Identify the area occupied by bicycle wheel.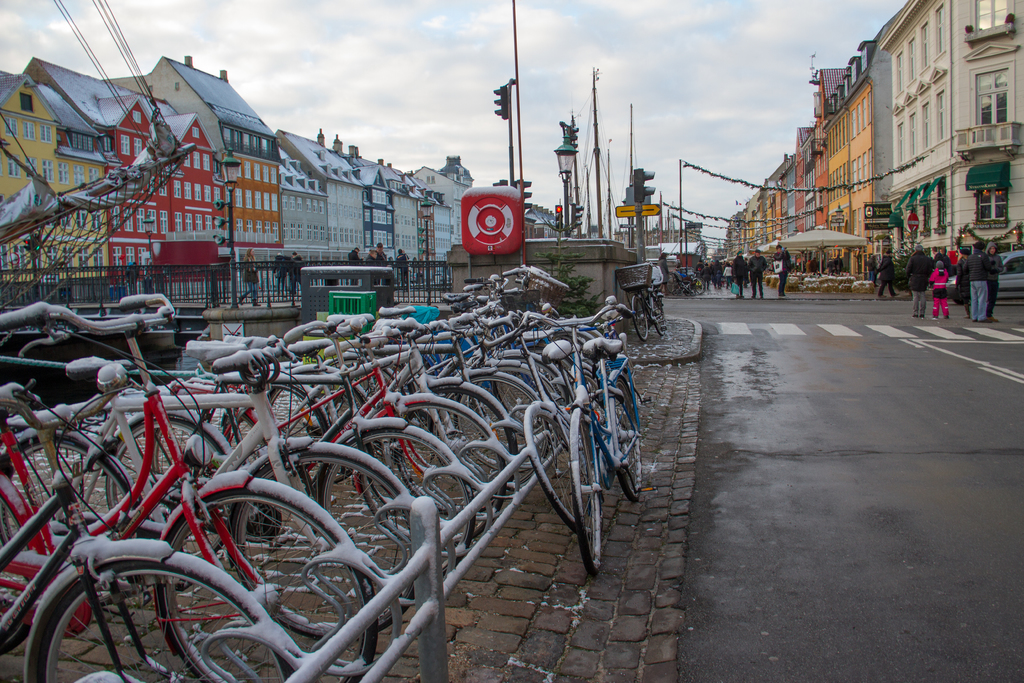
Area: {"x1": 232, "y1": 443, "x2": 422, "y2": 638}.
